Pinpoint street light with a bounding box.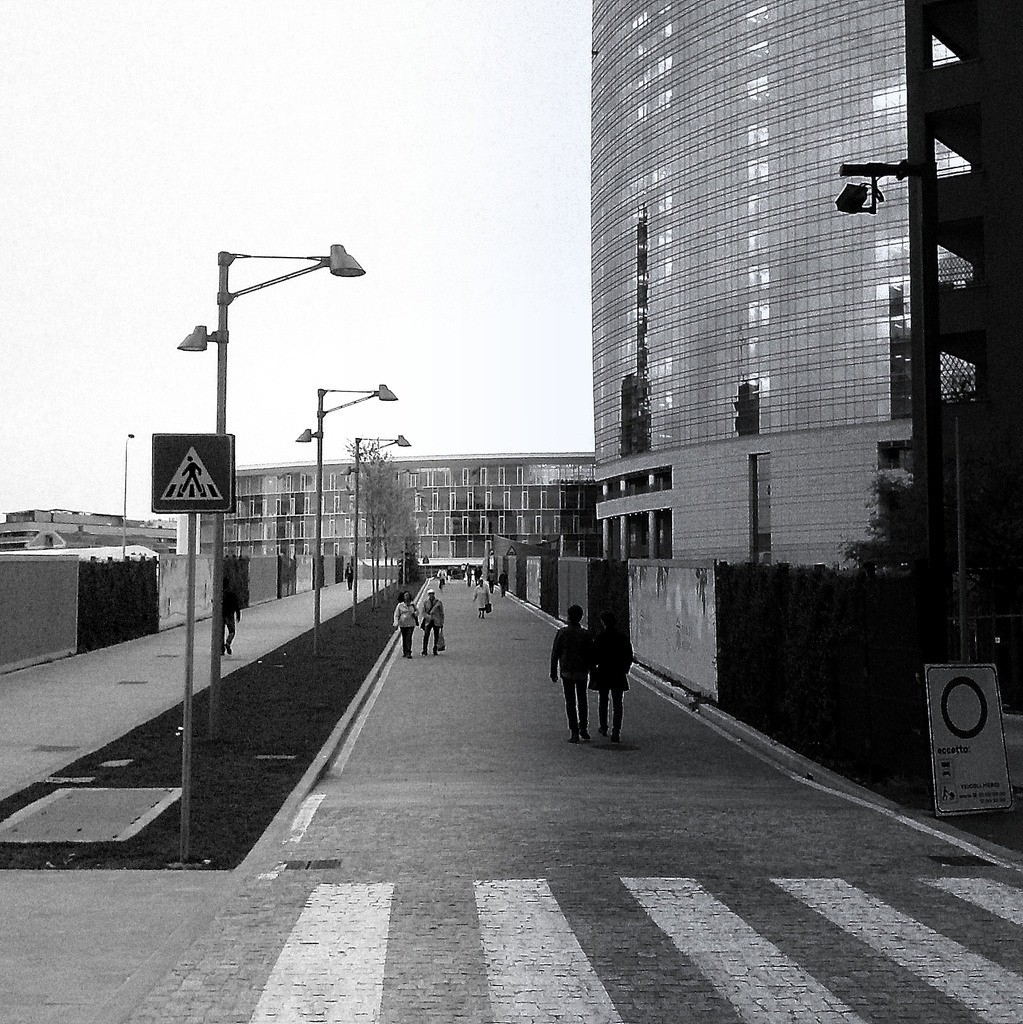
<region>391, 466, 420, 473</region>.
